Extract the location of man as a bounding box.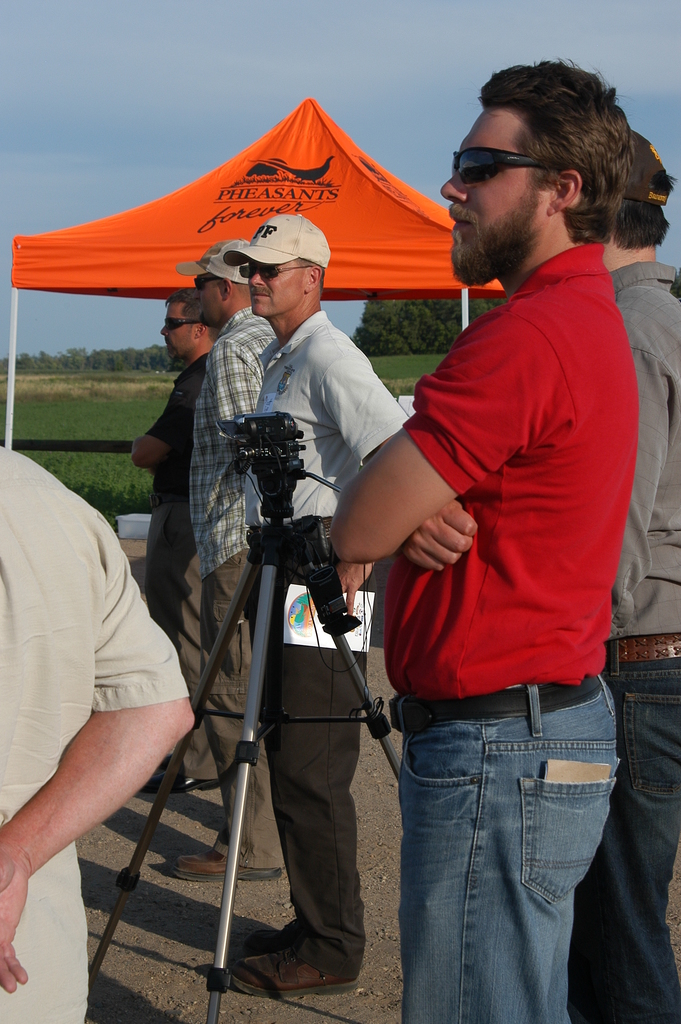
BBox(240, 212, 398, 999).
